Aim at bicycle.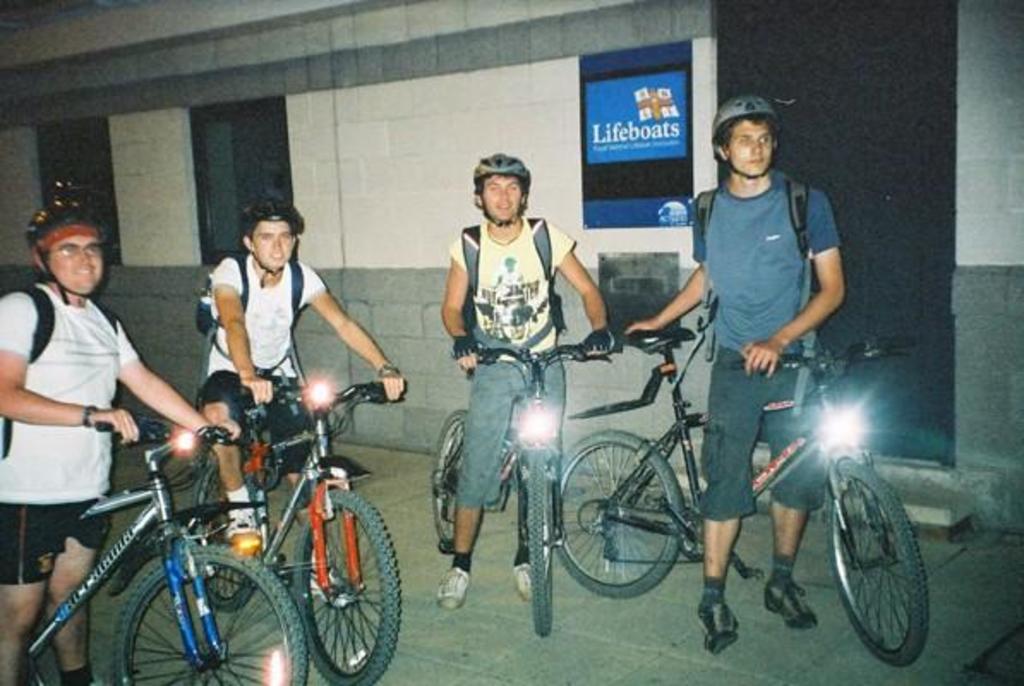
Aimed at left=22, top=413, right=304, bottom=684.
